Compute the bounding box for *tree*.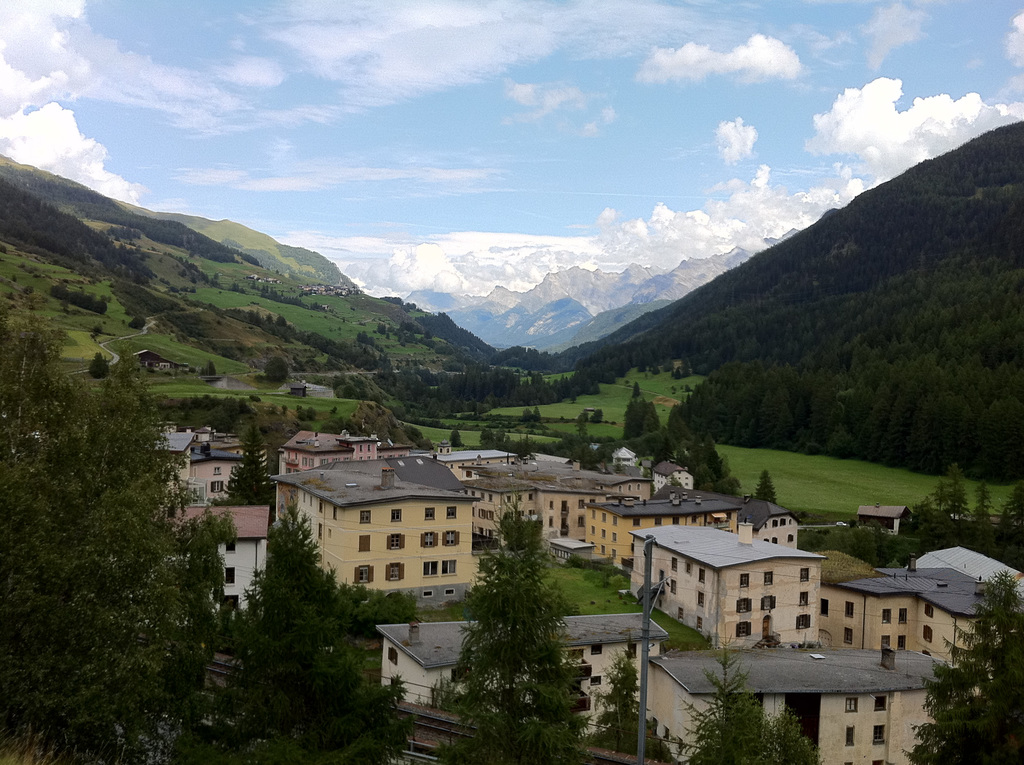
904,563,1023,764.
